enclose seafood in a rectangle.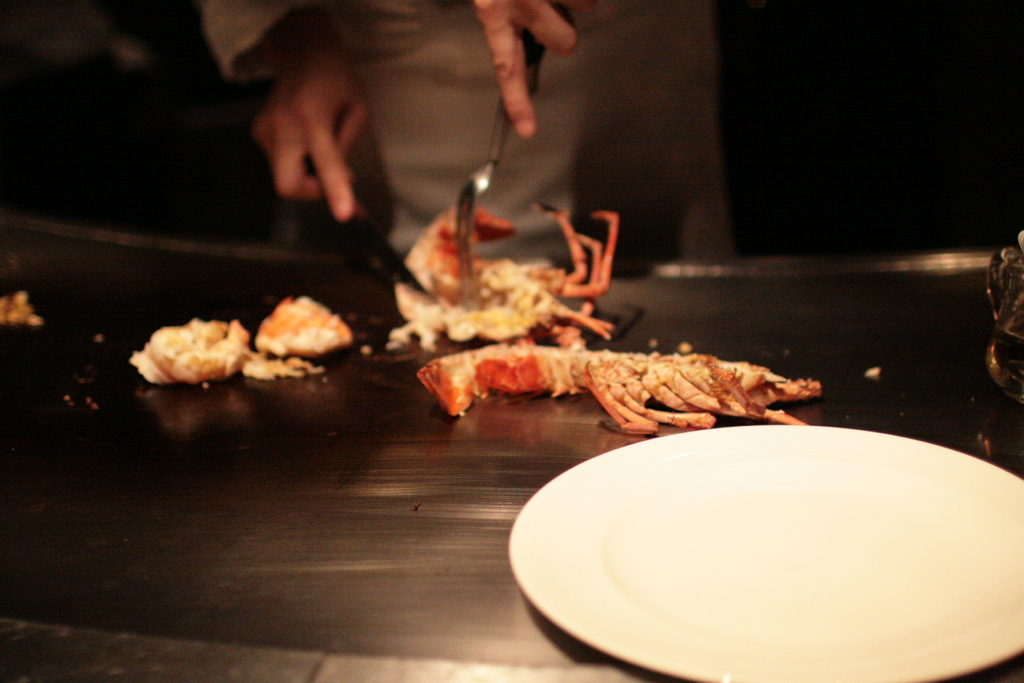
l=392, t=195, r=621, b=344.
